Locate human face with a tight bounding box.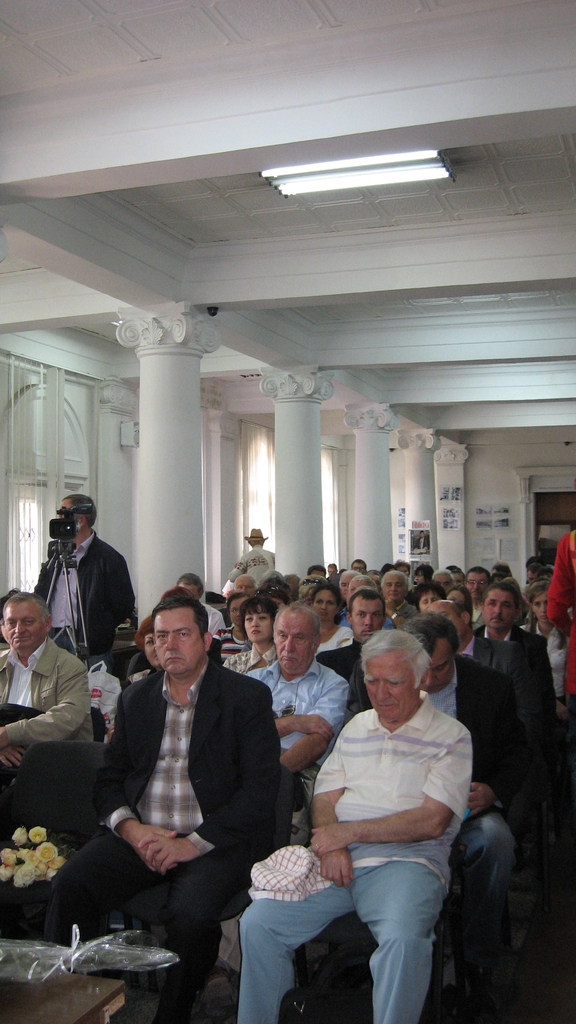
0,603,45,652.
